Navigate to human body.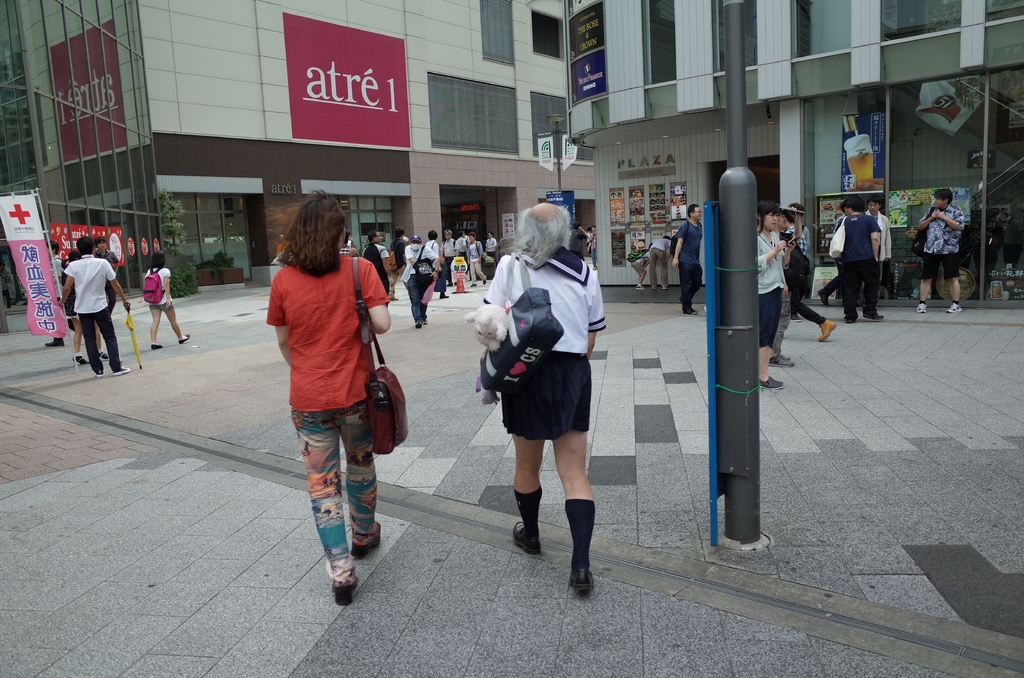
Navigation target: box(755, 228, 792, 384).
